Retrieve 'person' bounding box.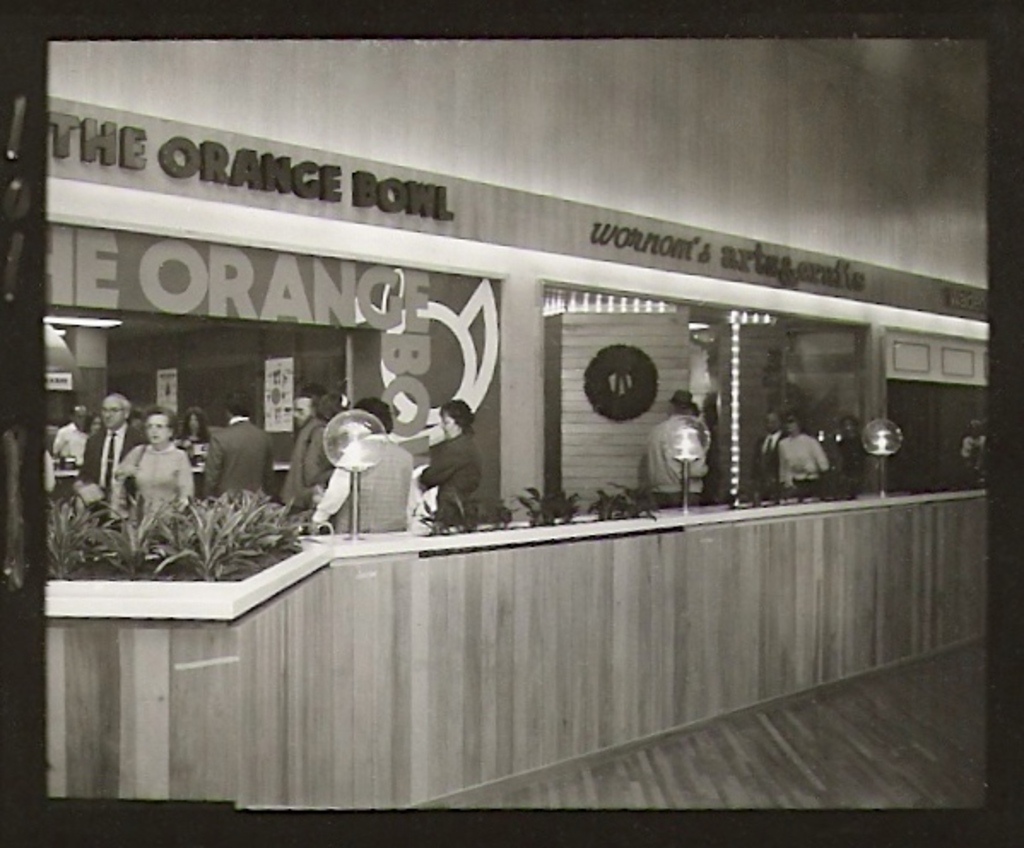
Bounding box: <region>961, 410, 992, 491</region>.
